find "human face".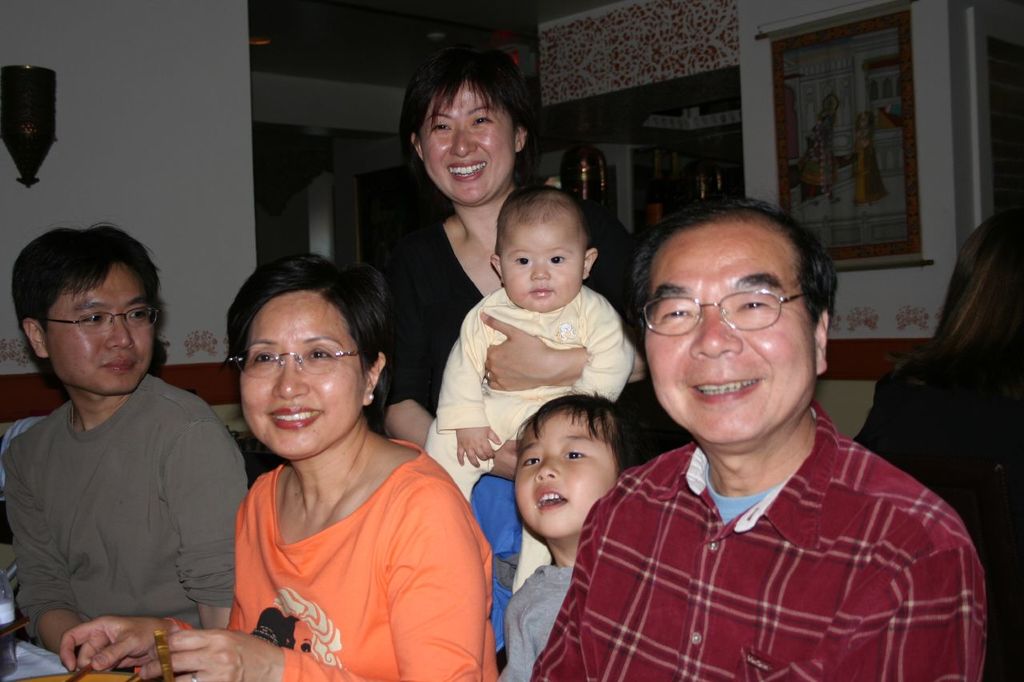
box=[45, 267, 154, 397].
